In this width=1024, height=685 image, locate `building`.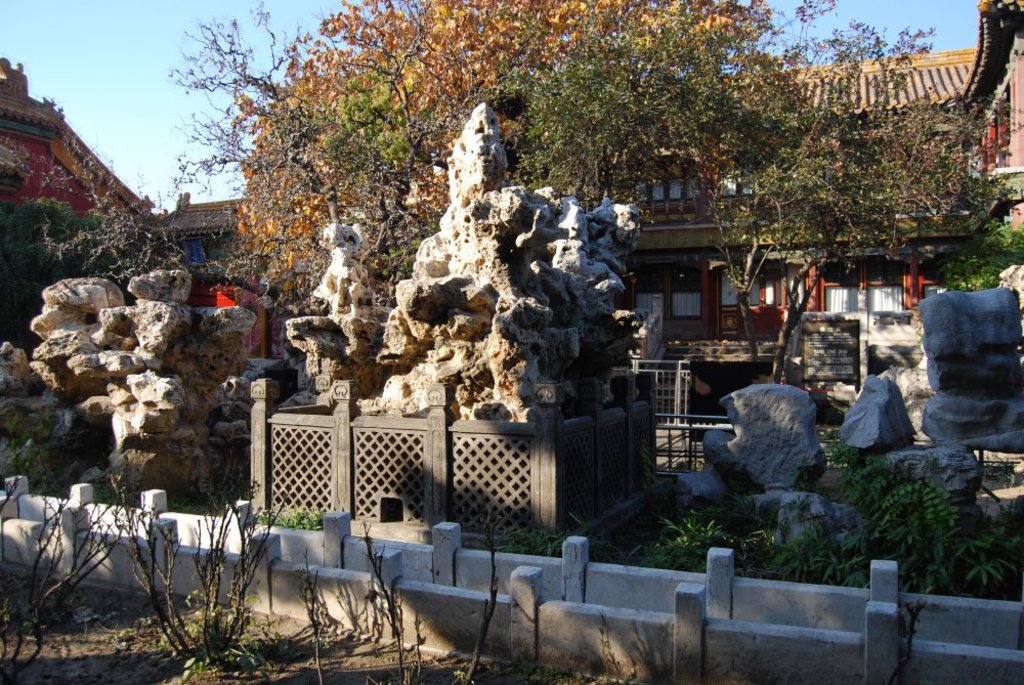
Bounding box: [0, 0, 1023, 418].
